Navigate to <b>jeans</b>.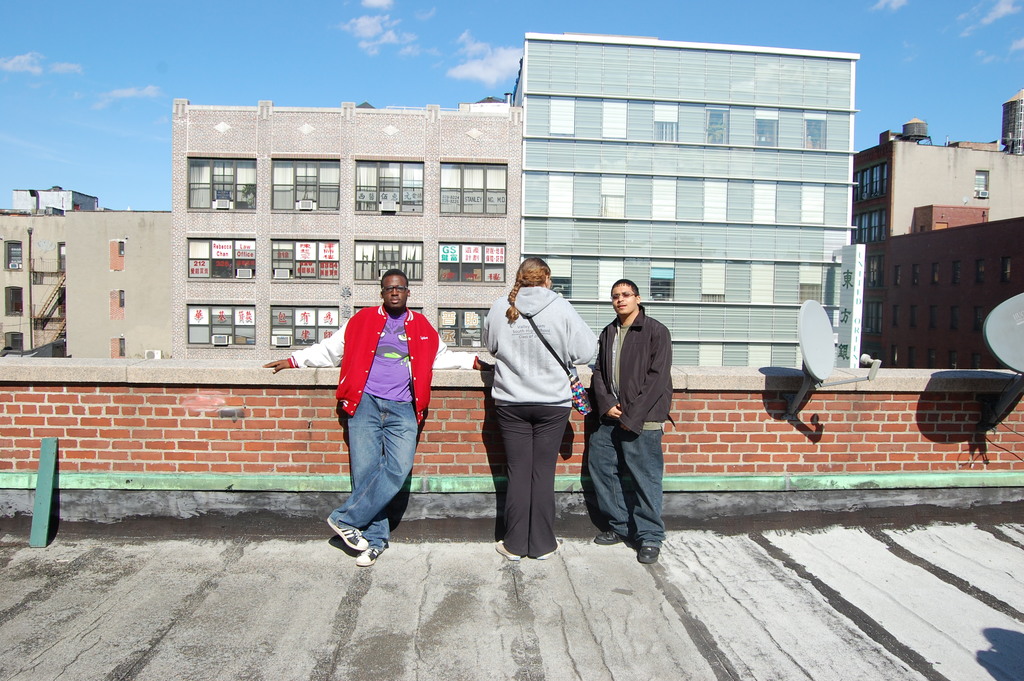
Navigation target: rect(498, 405, 569, 551).
